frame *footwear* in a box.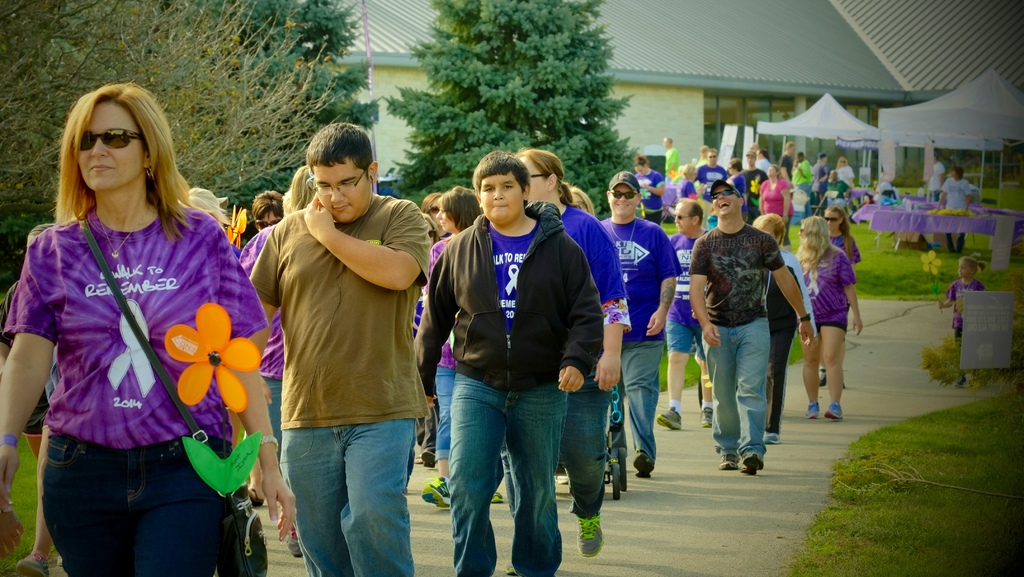
{"left": 17, "top": 552, "right": 50, "bottom": 574}.
